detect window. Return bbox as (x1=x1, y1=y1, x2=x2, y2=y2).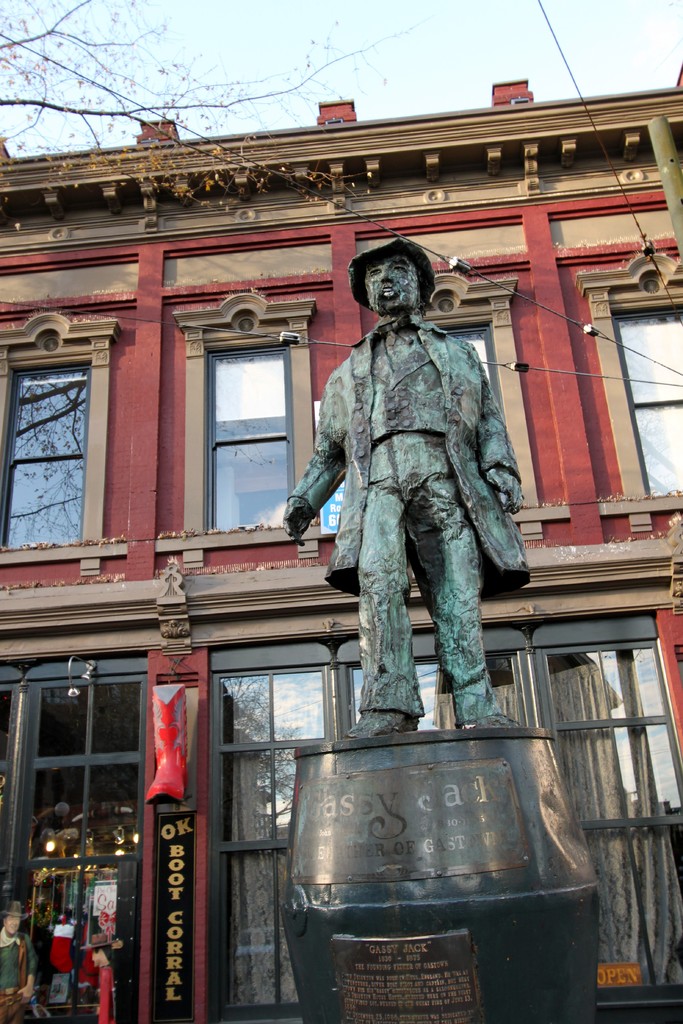
(x1=168, y1=285, x2=338, y2=572).
